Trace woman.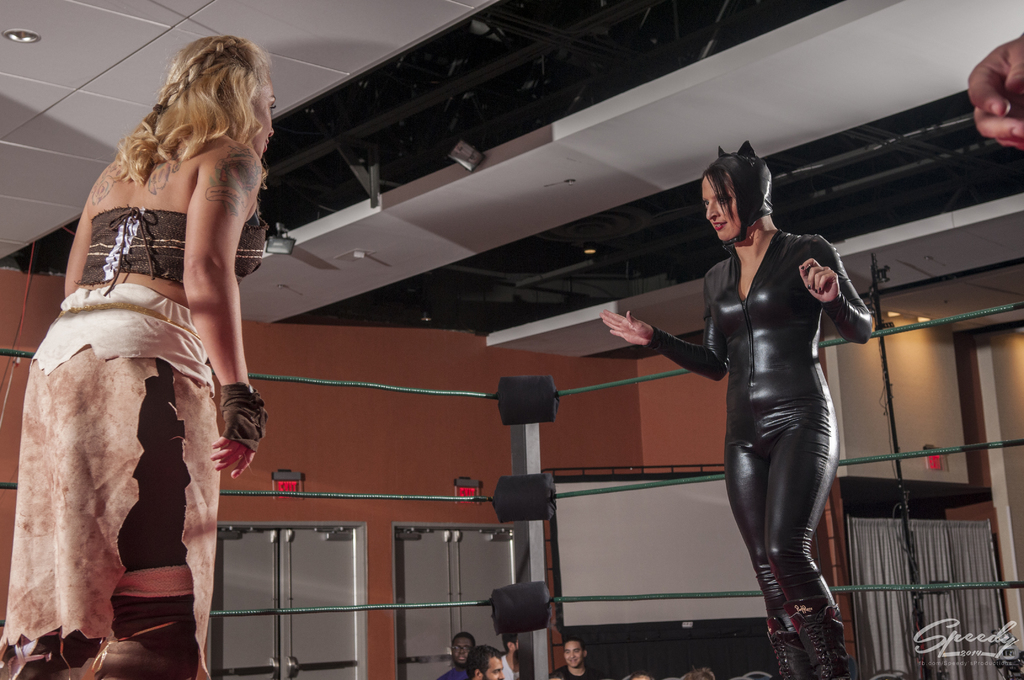
Traced to (22, 47, 290, 649).
